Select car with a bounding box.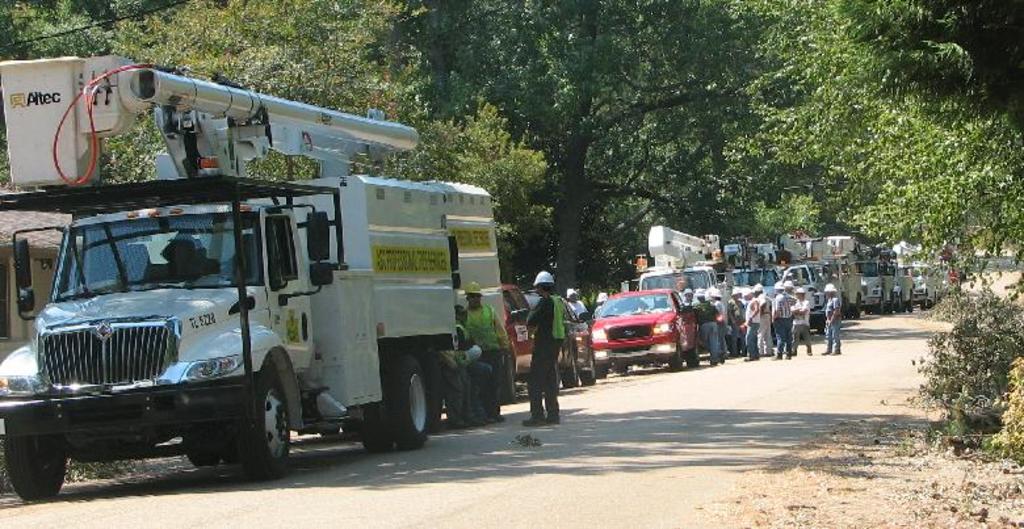
x1=583, y1=287, x2=697, y2=368.
